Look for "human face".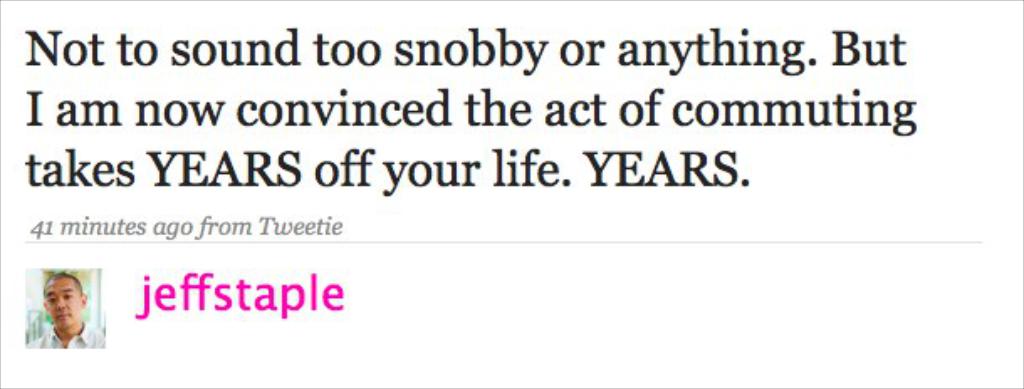
Found: <bbox>37, 275, 77, 327</bbox>.
